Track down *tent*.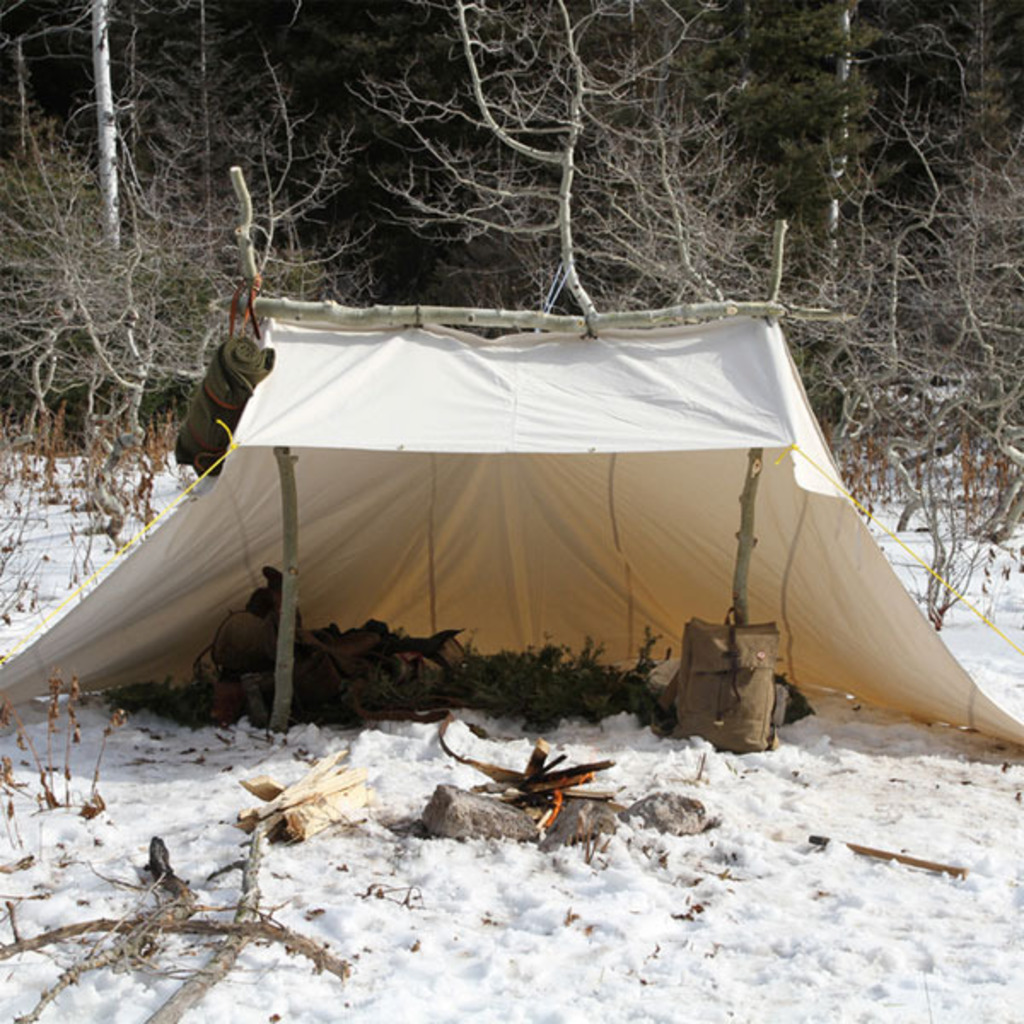
Tracked to BBox(14, 294, 1009, 783).
